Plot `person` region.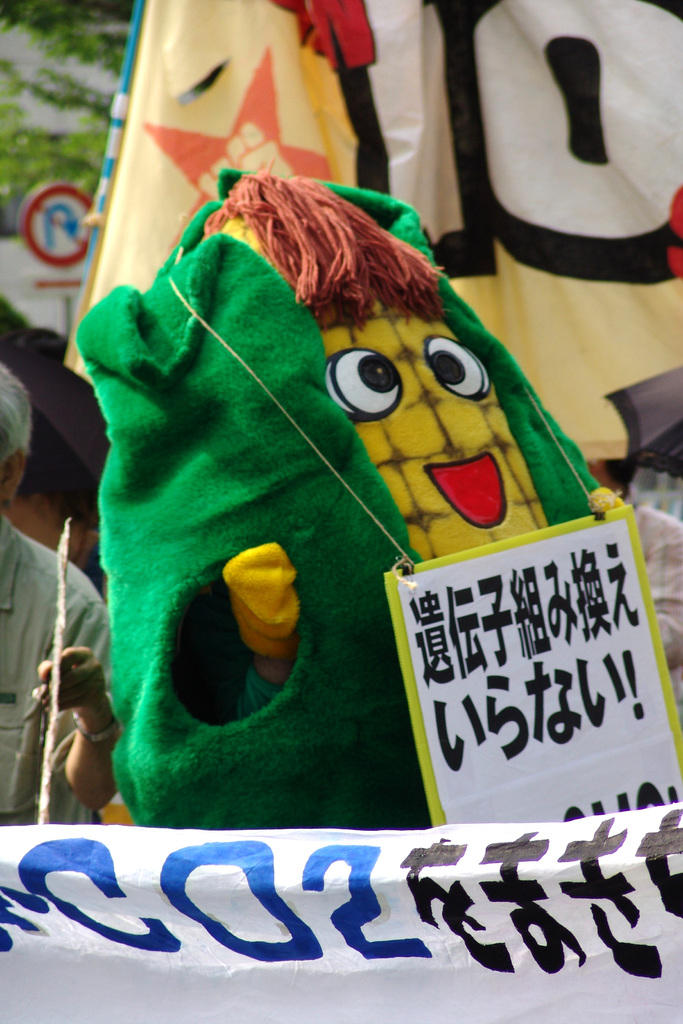
Plotted at 2, 325, 74, 391.
